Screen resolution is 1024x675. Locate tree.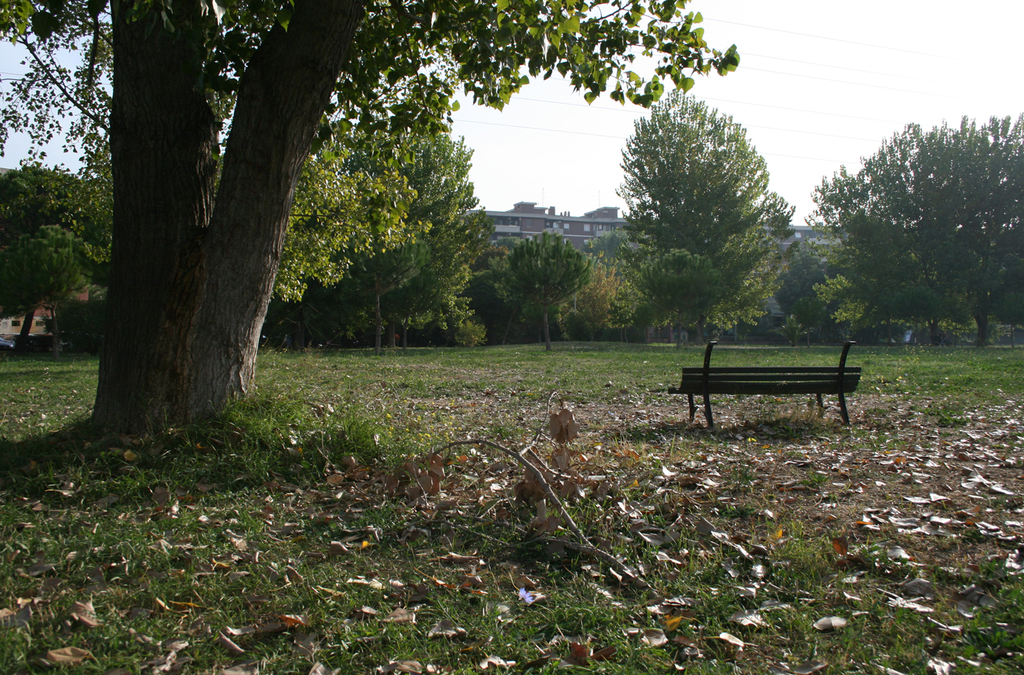
(826,264,889,339).
